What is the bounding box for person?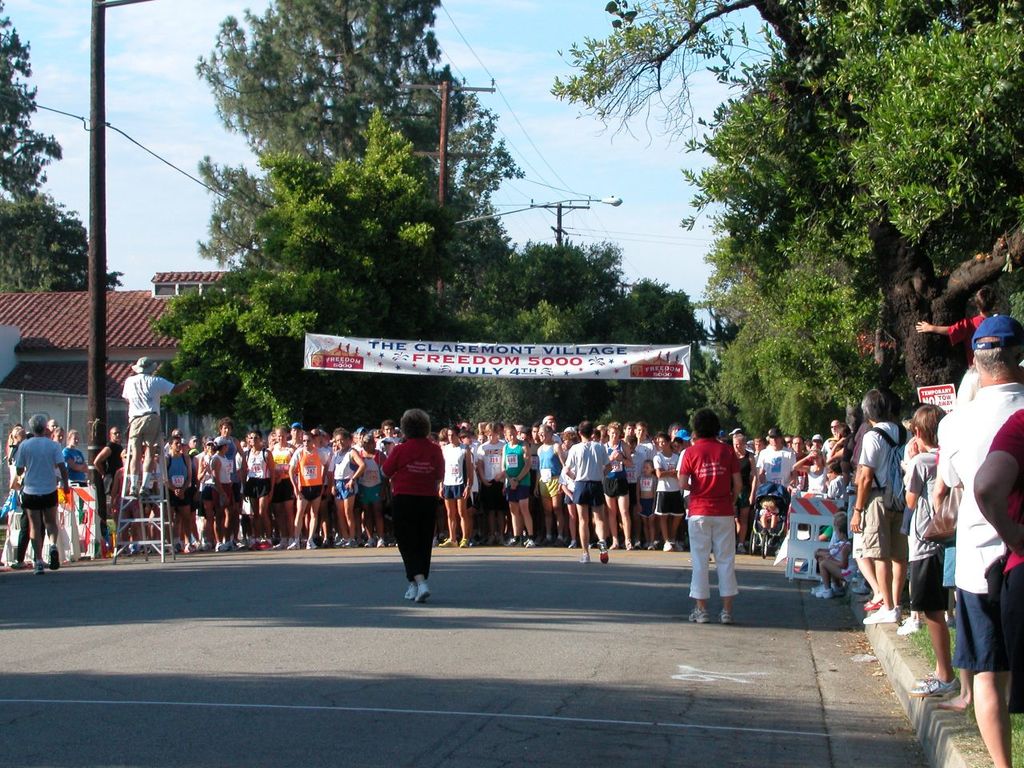
bbox=(678, 408, 746, 622).
